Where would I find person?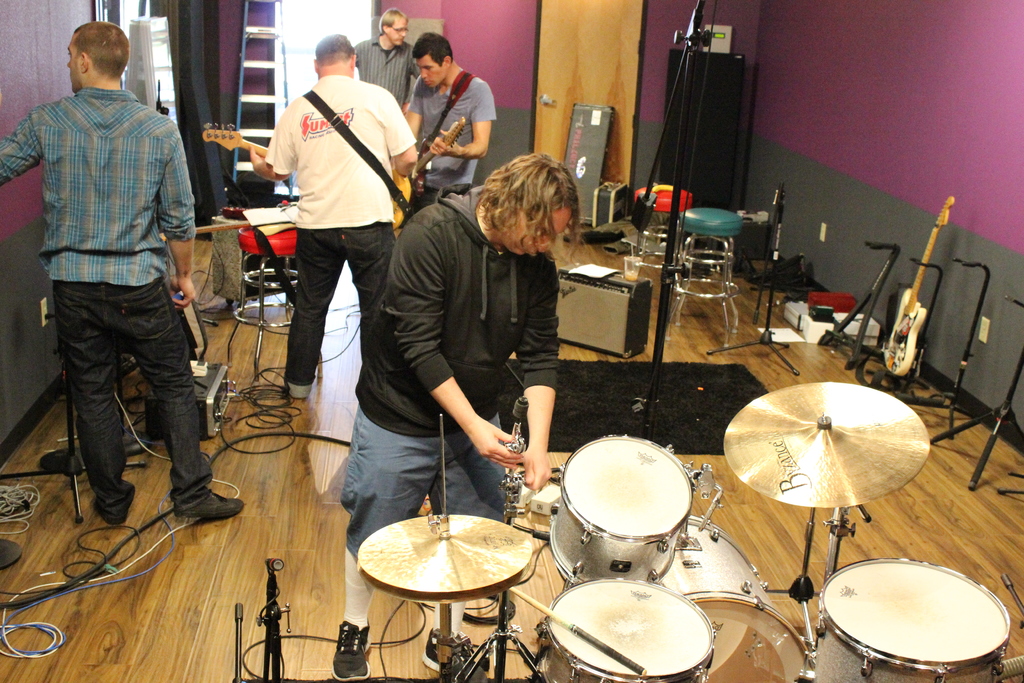
At {"left": 239, "top": 27, "right": 423, "bottom": 404}.
